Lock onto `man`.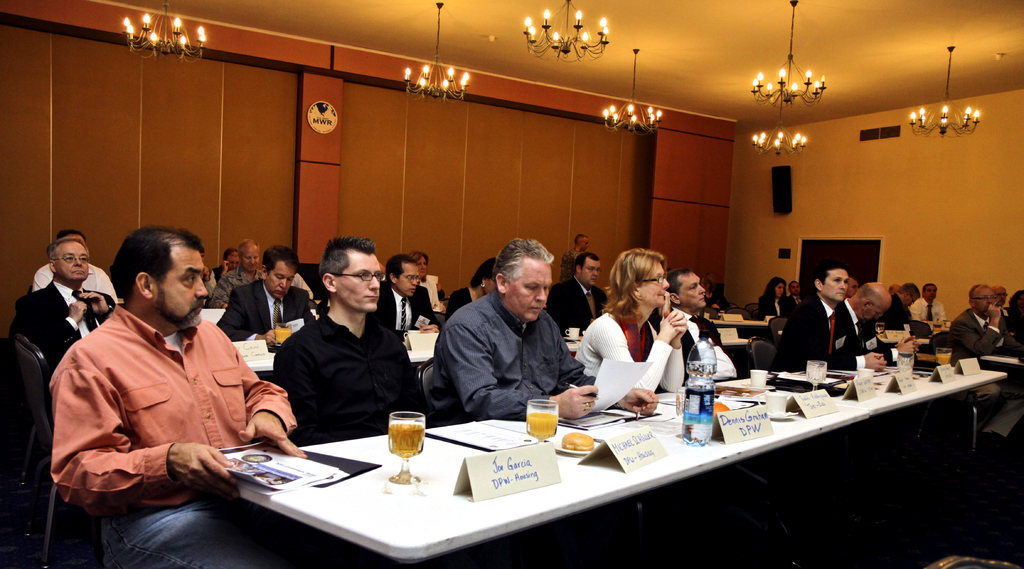
Locked: detection(215, 246, 321, 352).
